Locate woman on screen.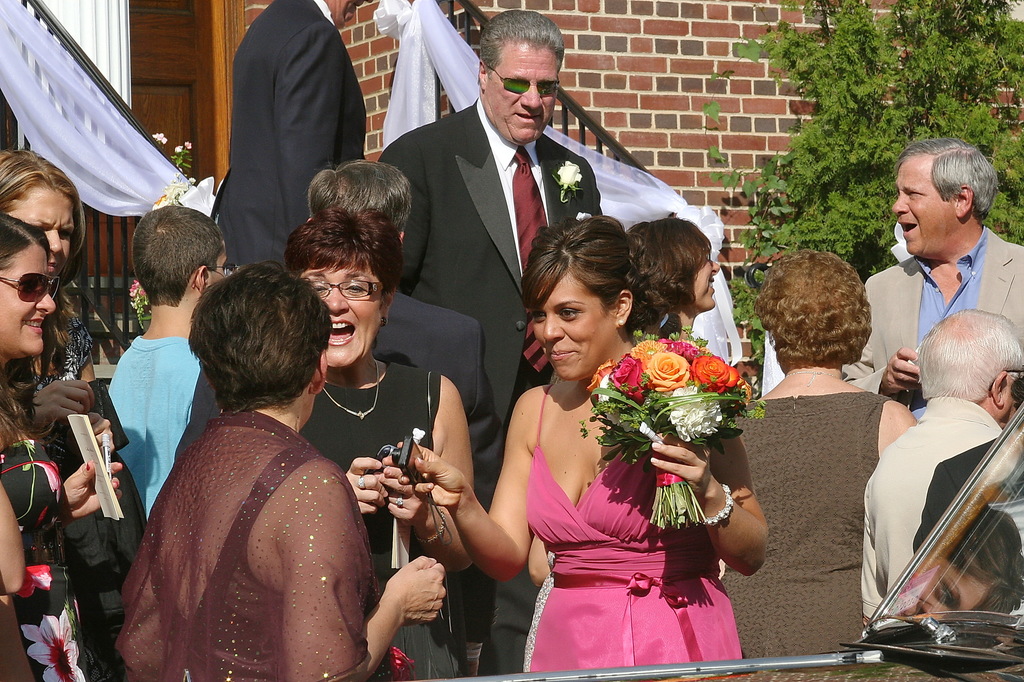
On screen at locate(0, 210, 122, 681).
